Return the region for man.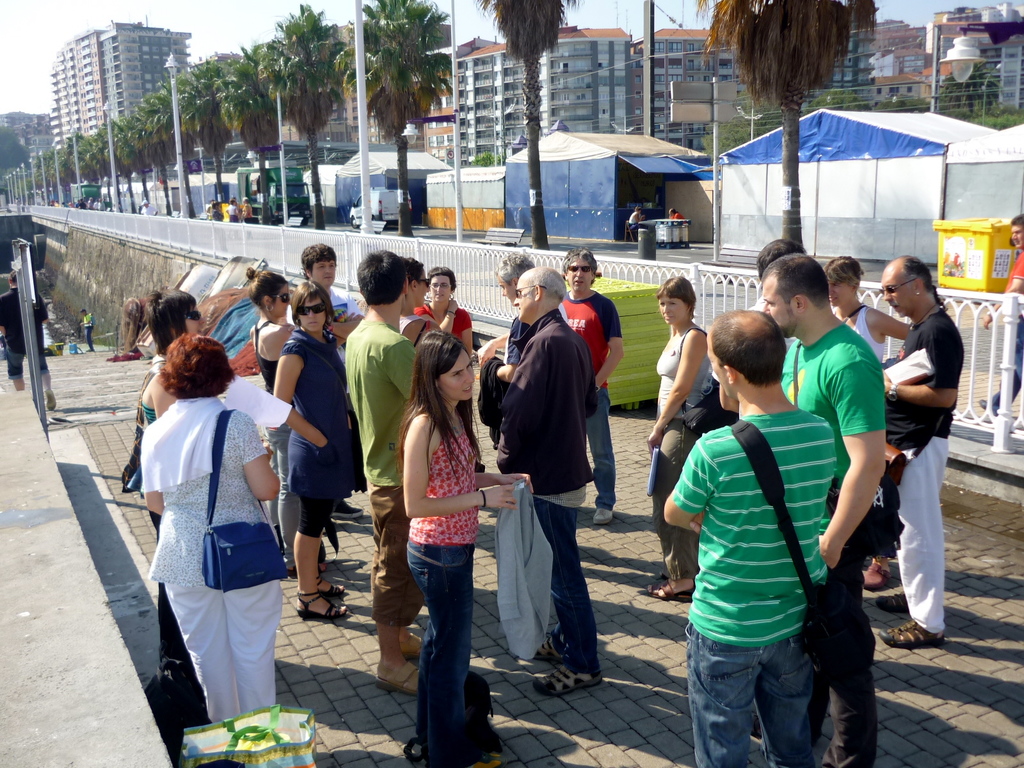
bbox=[559, 245, 623, 524].
